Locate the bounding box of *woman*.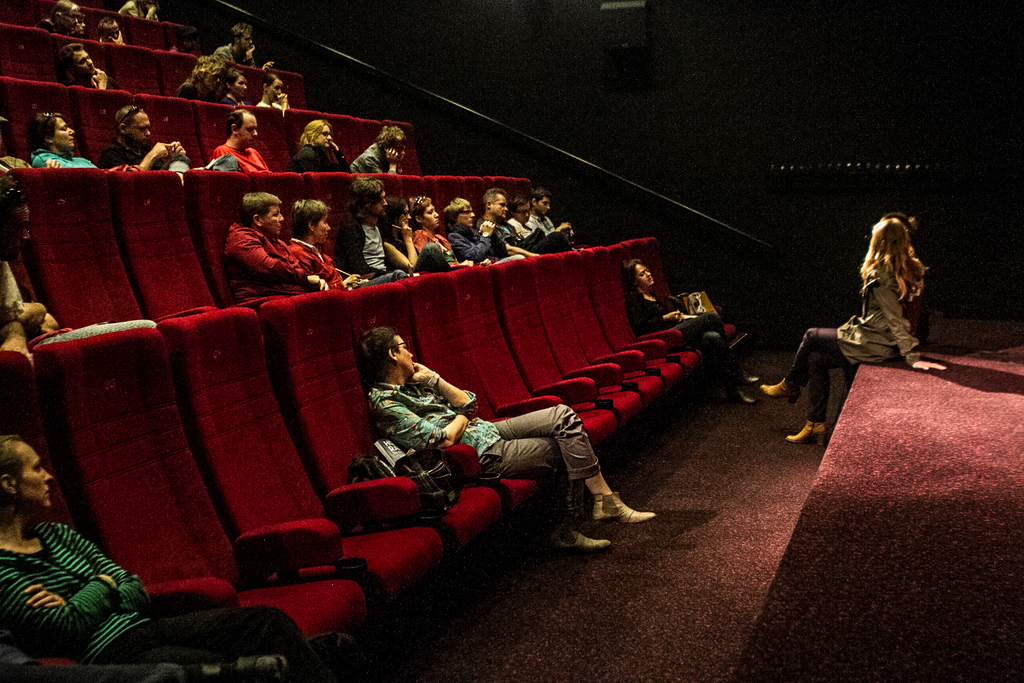
Bounding box: locate(0, 434, 326, 682).
